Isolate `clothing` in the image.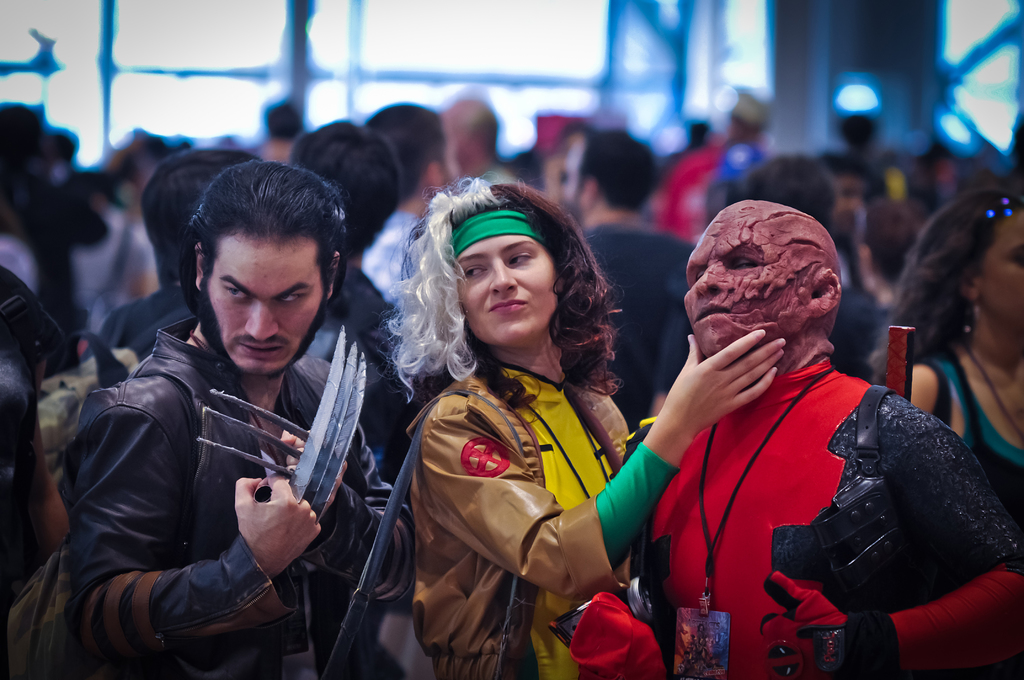
Isolated region: bbox(409, 371, 684, 679).
